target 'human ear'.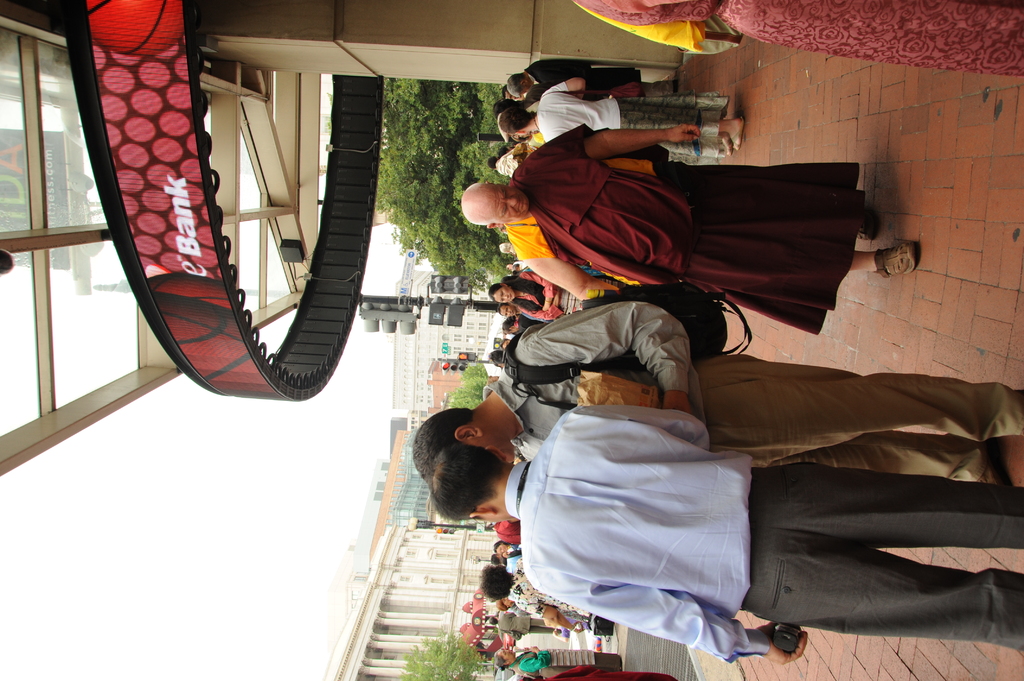
Target region: region(468, 507, 504, 521).
